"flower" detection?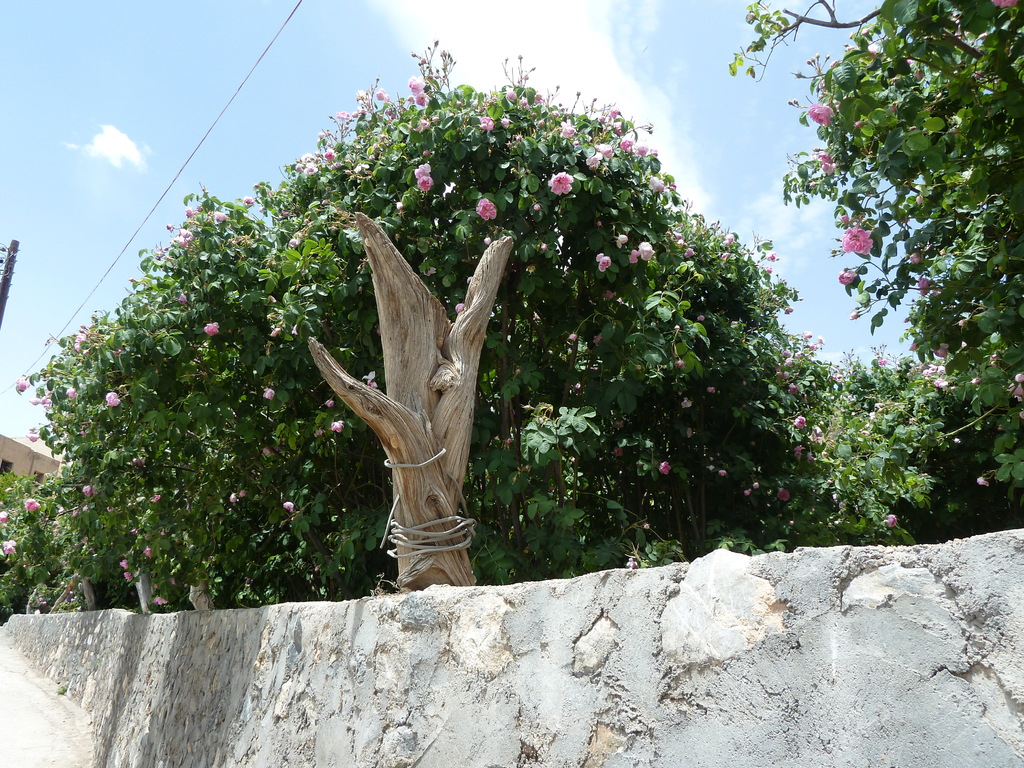
152,596,167,609
